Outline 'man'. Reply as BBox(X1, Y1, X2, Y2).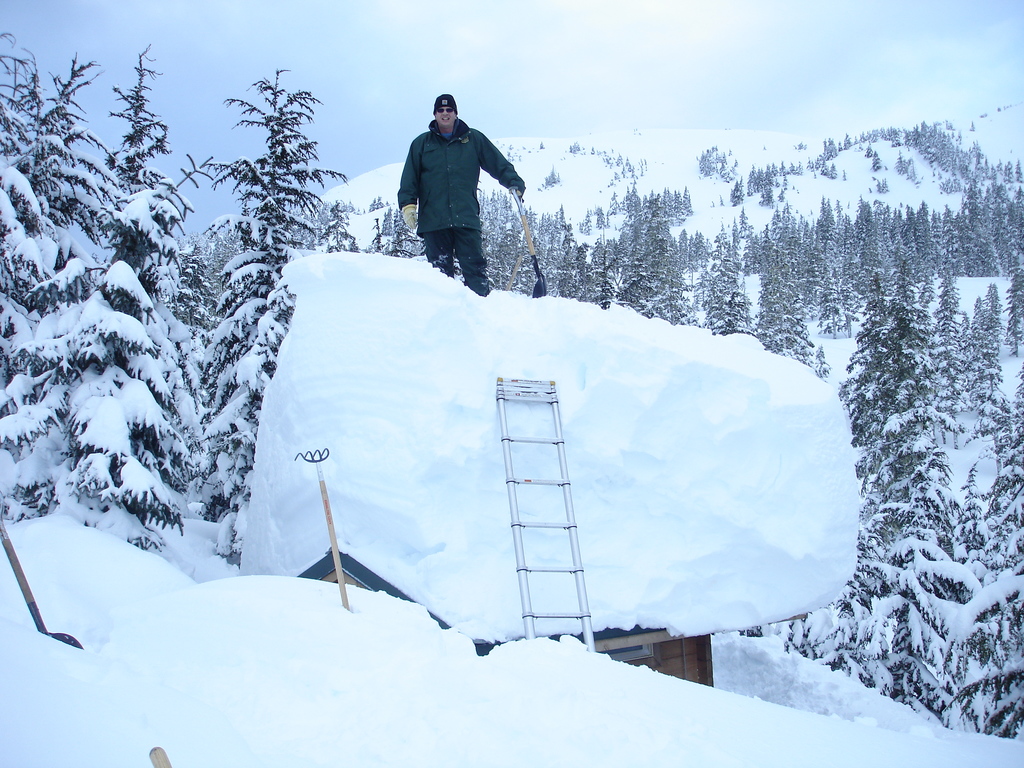
BBox(390, 84, 531, 306).
